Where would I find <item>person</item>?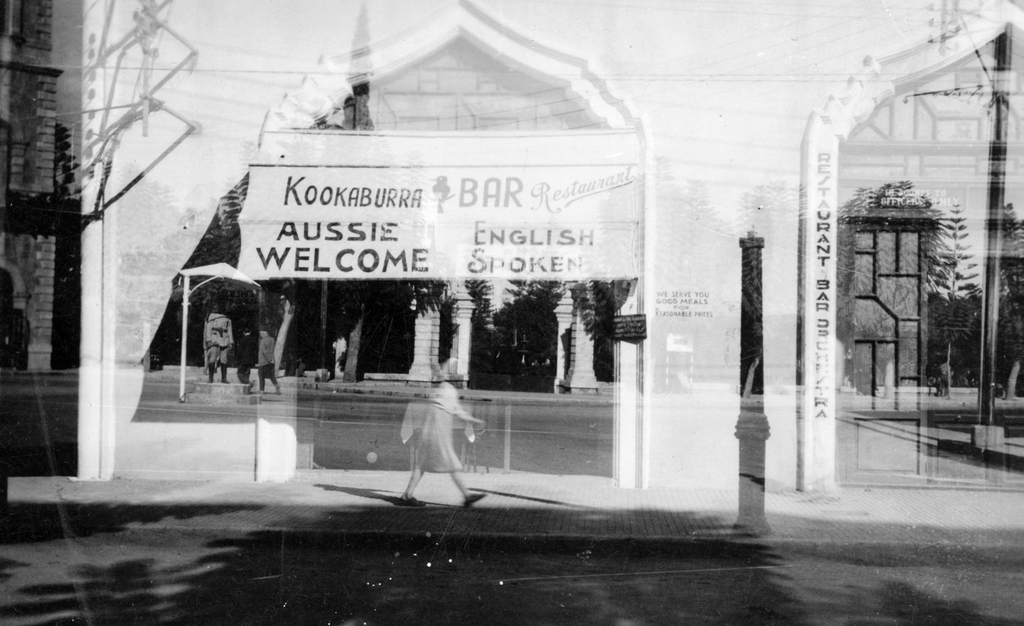
At region(199, 292, 238, 384).
